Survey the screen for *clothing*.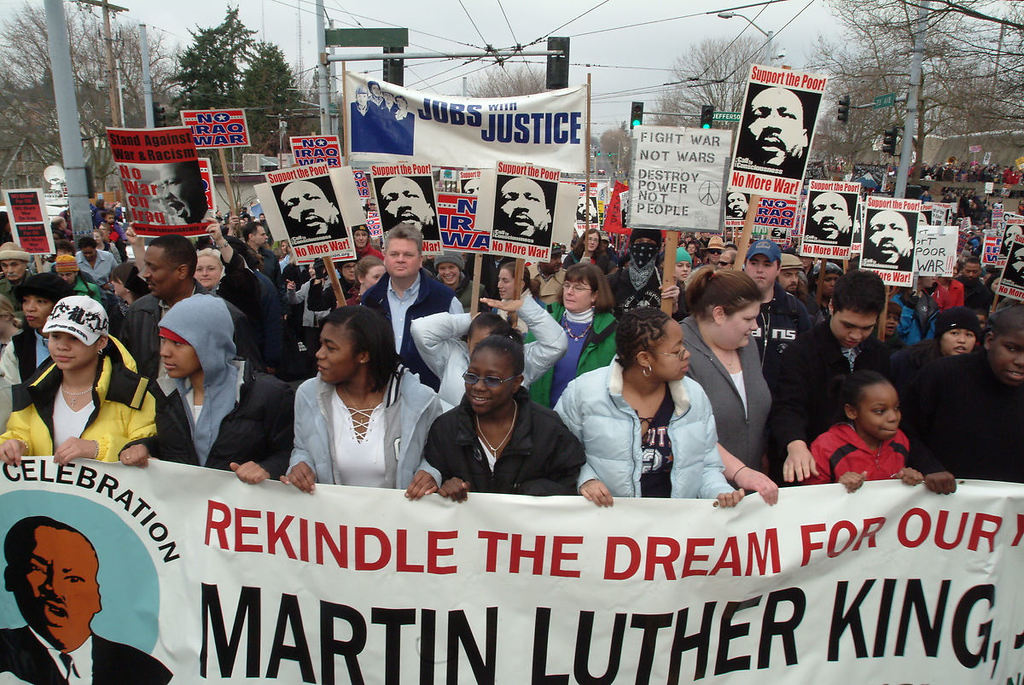
Survey found: x1=959, y1=279, x2=1000, y2=301.
